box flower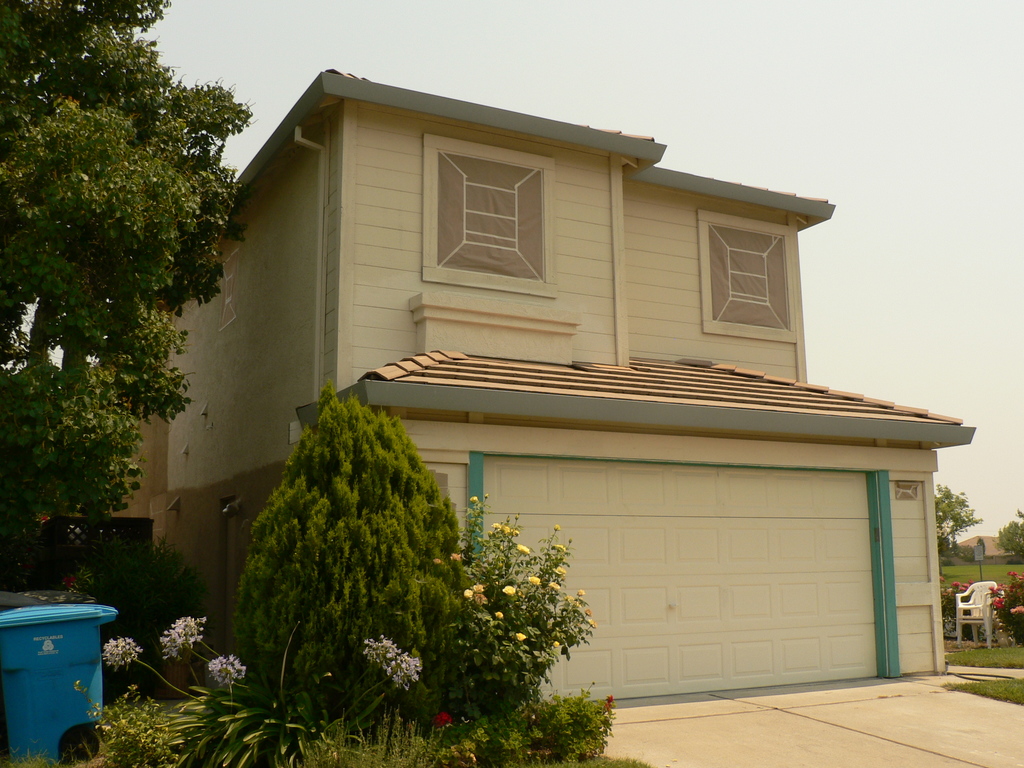
bbox=[488, 523, 510, 539]
